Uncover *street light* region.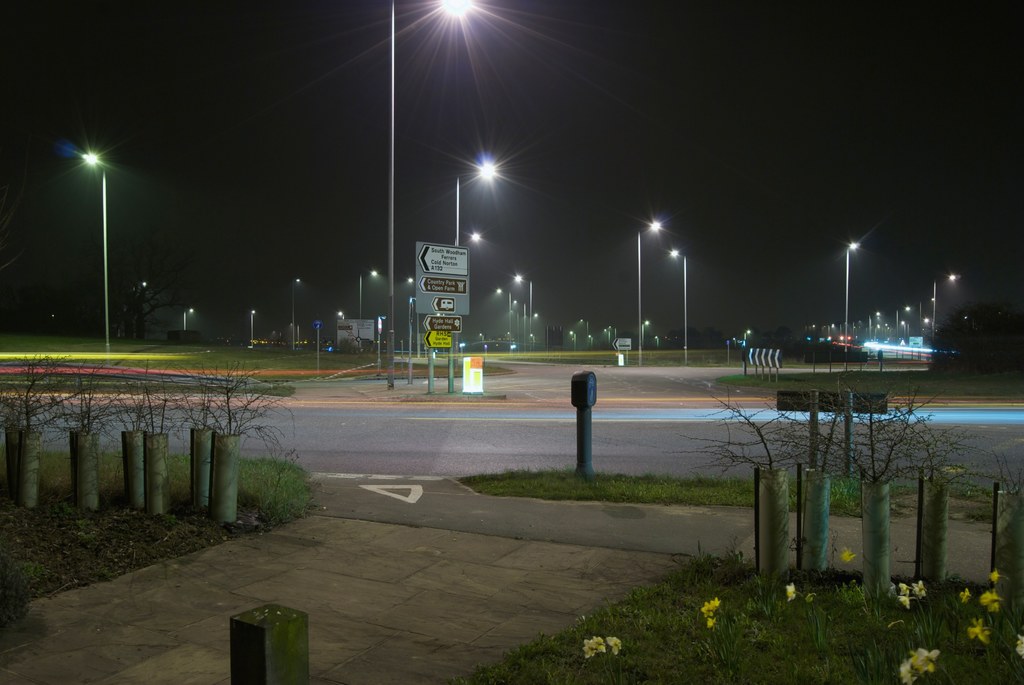
Uncovered: box=[578, 315, 591, 348].
